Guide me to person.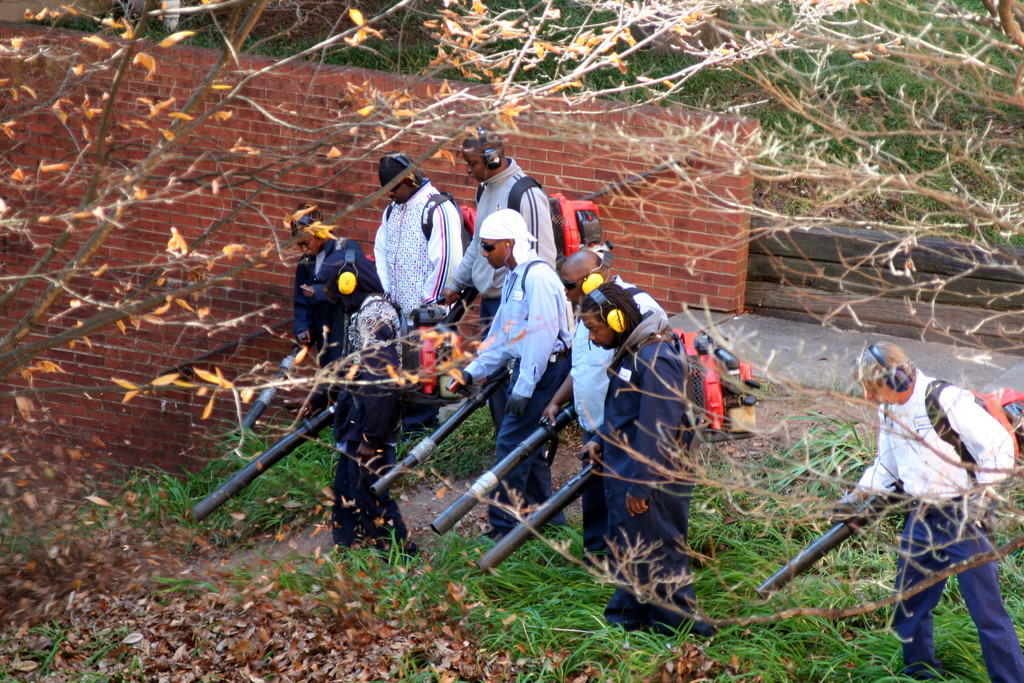
Guidance: left=370, top=151, right=470, bottom=447.
